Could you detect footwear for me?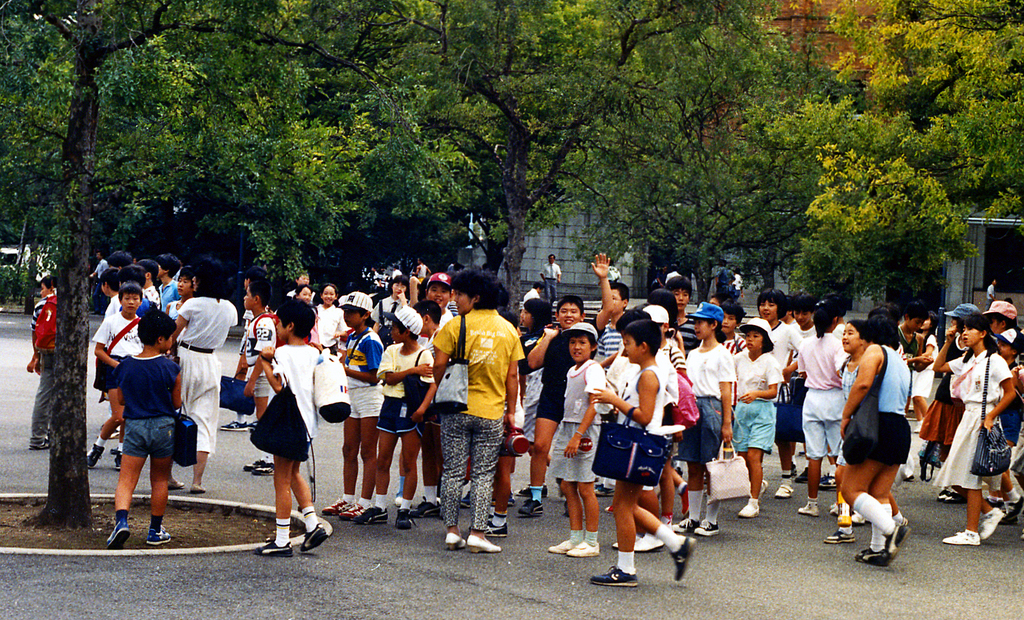
Detection result: <region>146, 517, 174, 546</region>.
